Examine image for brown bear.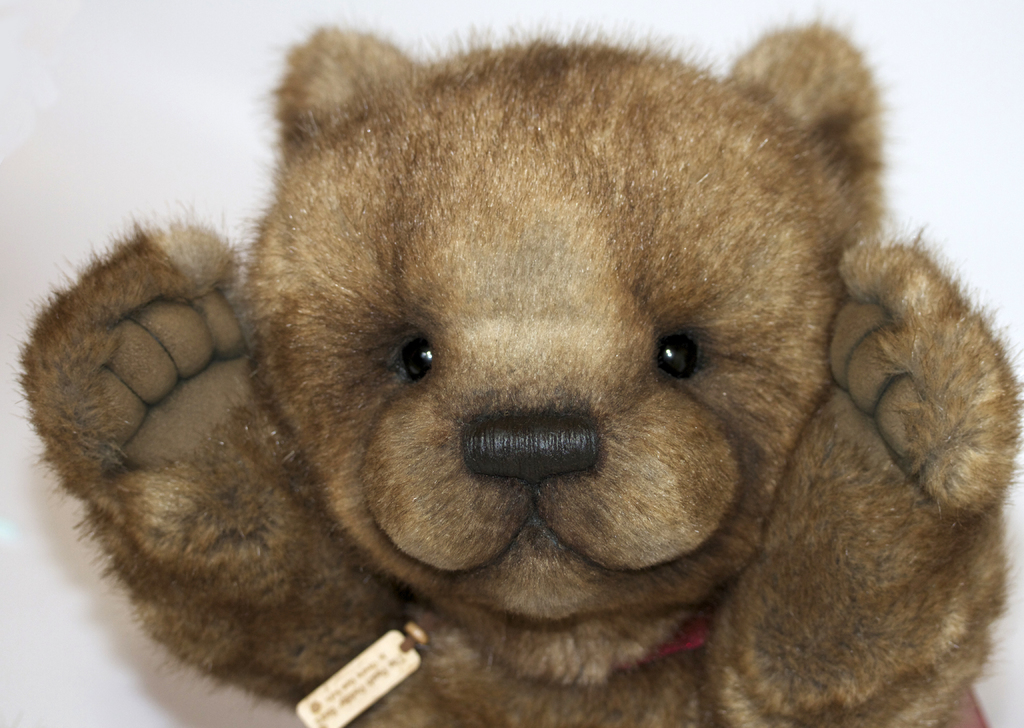
Examination result: bbox(13, 3, 1023, 727).
